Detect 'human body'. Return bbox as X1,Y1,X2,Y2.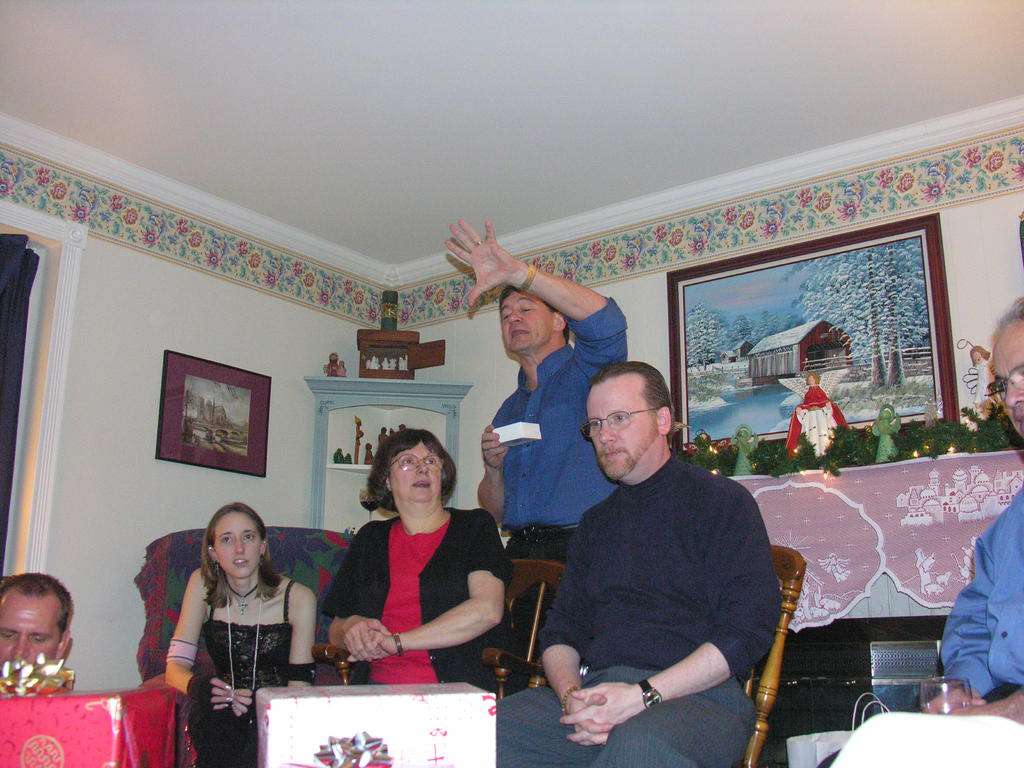
497,450,785,767.
